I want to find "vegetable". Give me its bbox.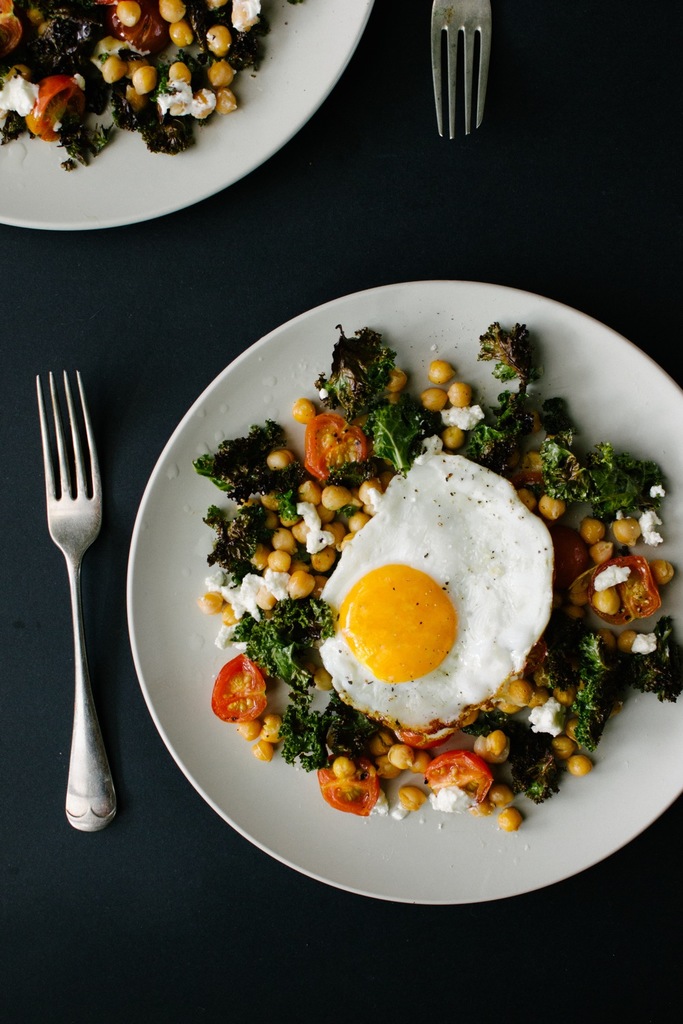
(466,712,568,812).
